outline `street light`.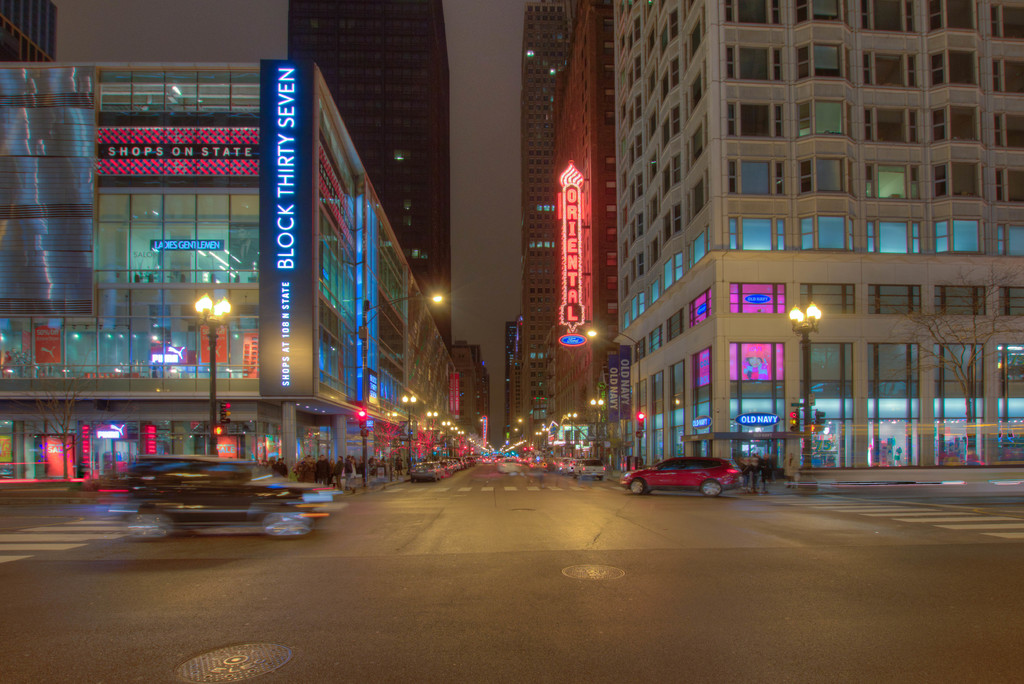
Outline: {"x1": 785, "y1": 300, "x2": 822, "y2": 500}.
